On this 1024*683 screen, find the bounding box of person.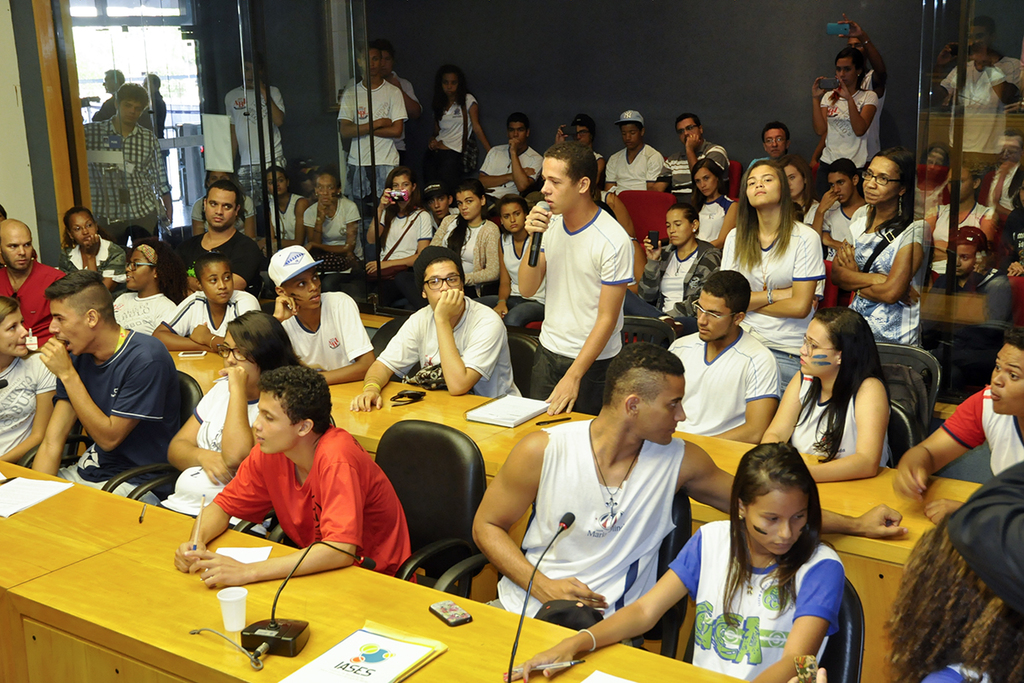
Bounding box: 0/296/63/457.
